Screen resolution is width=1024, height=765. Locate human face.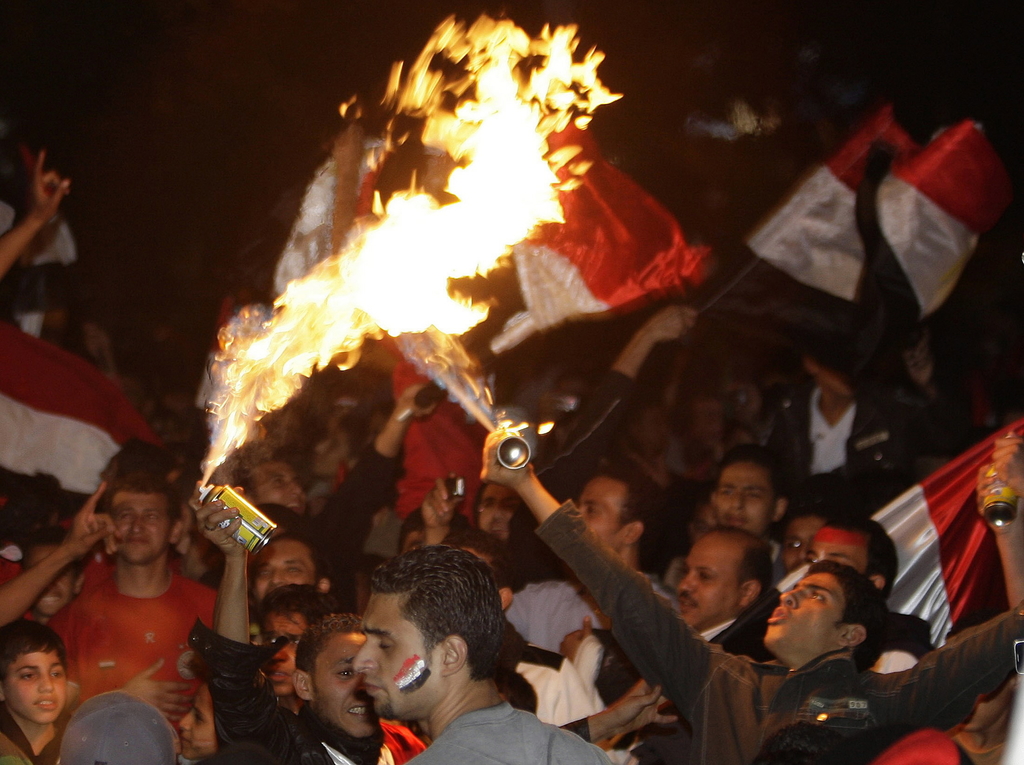
bbox=(316, 423, 342, 470).
